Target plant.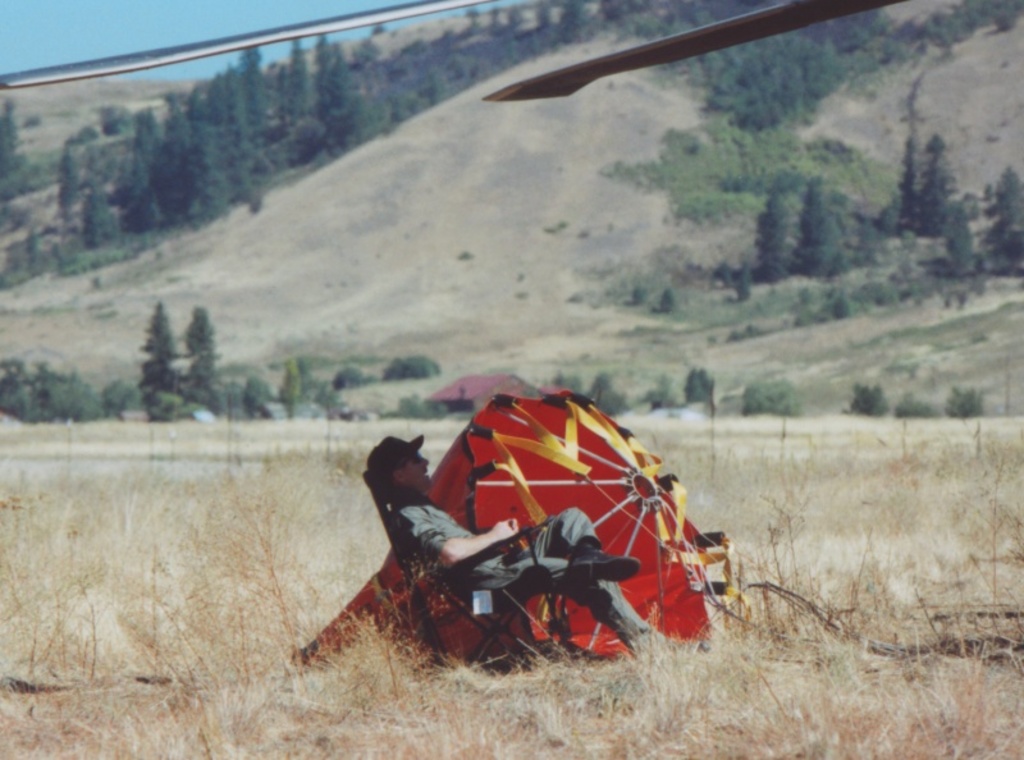
Target region: bbox=[742, 374, 767, 418].
